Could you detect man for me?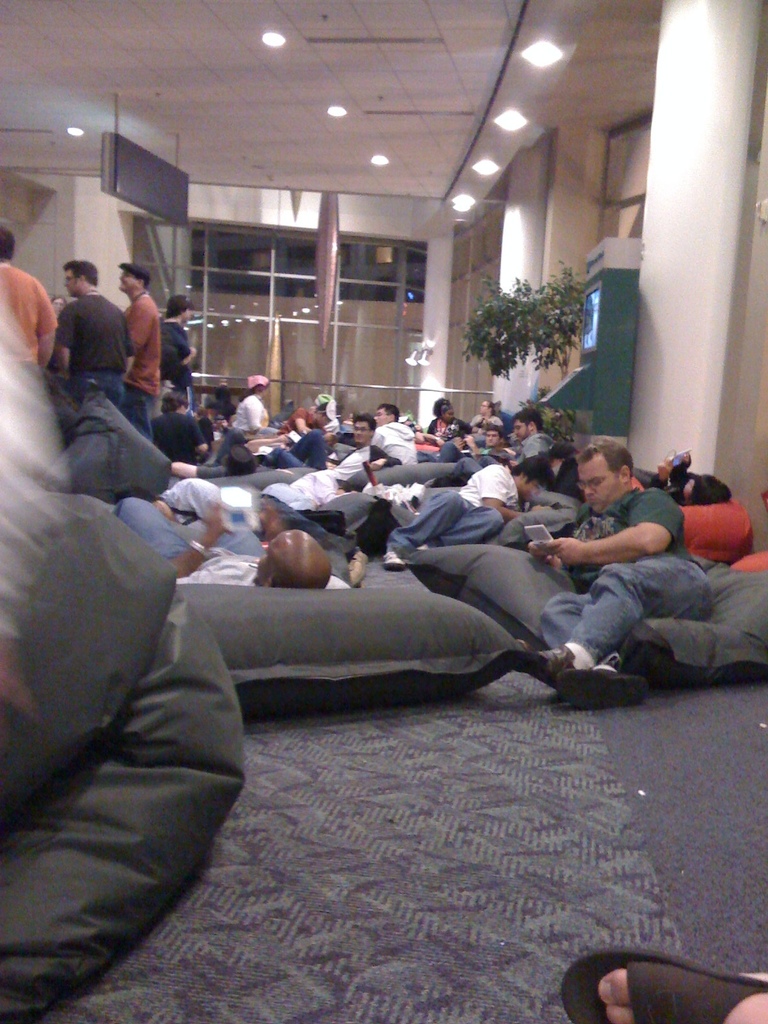
Detection result: bbox(0, 223, 61, 403).
